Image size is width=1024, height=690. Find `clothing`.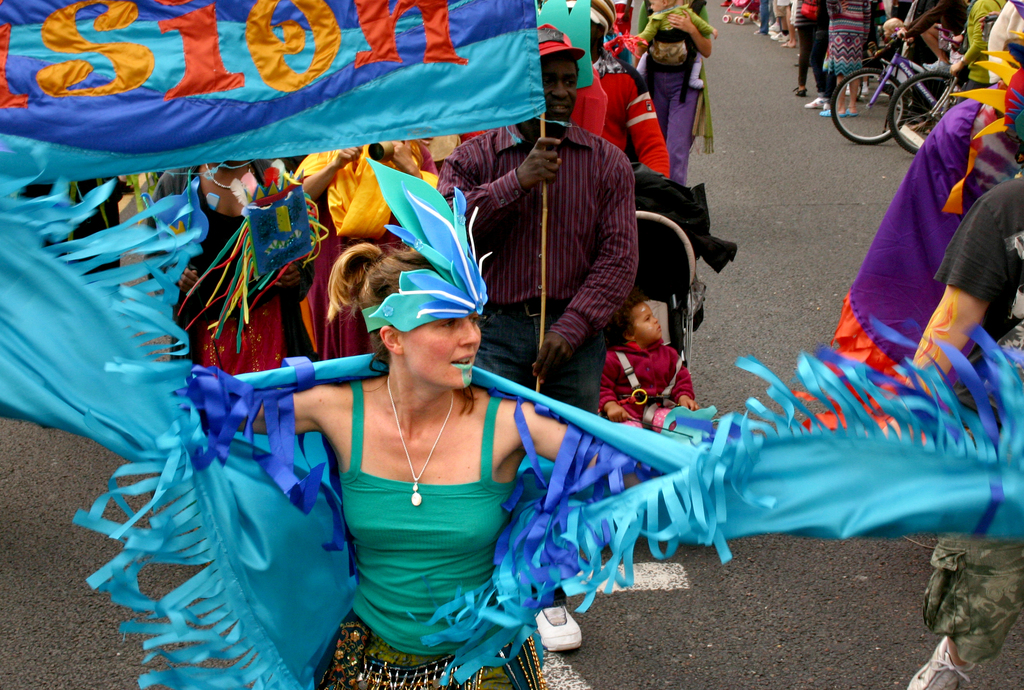
(x1=925, y1=172, x2=1023, y2=662).
